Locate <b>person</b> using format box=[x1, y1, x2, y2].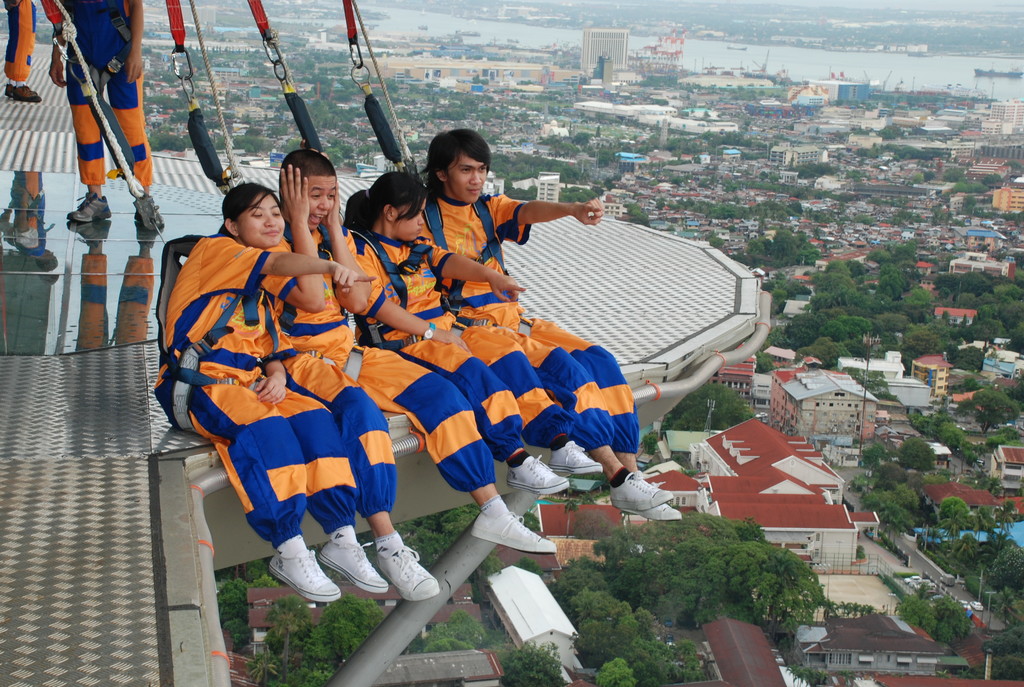
box=[273, 147, 557, 601].
